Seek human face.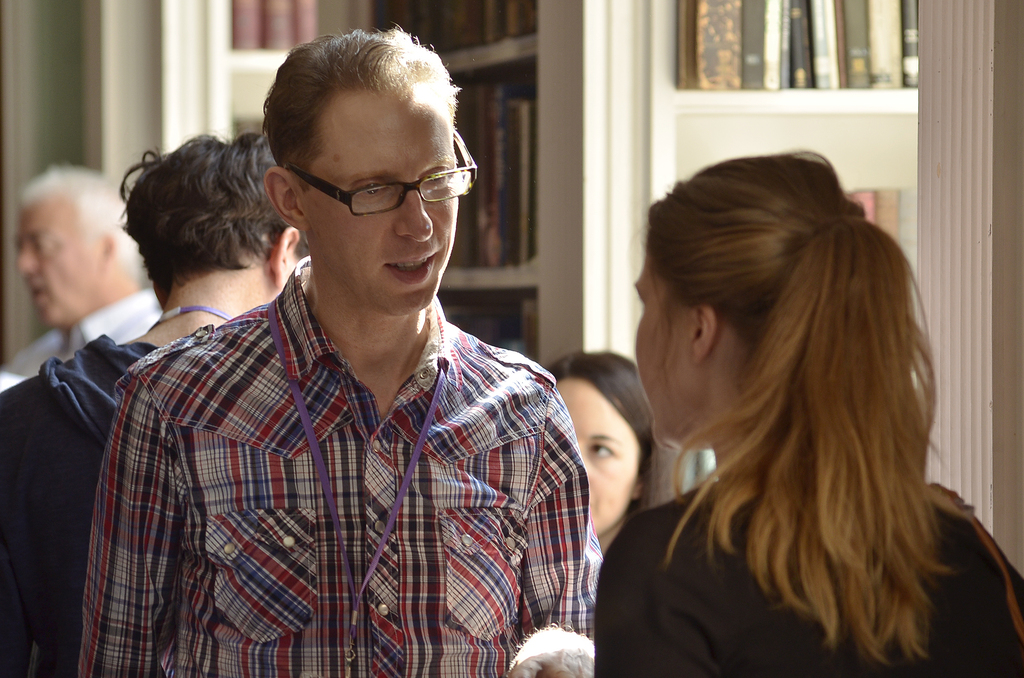
BBox(557, 373, 644, 537).
